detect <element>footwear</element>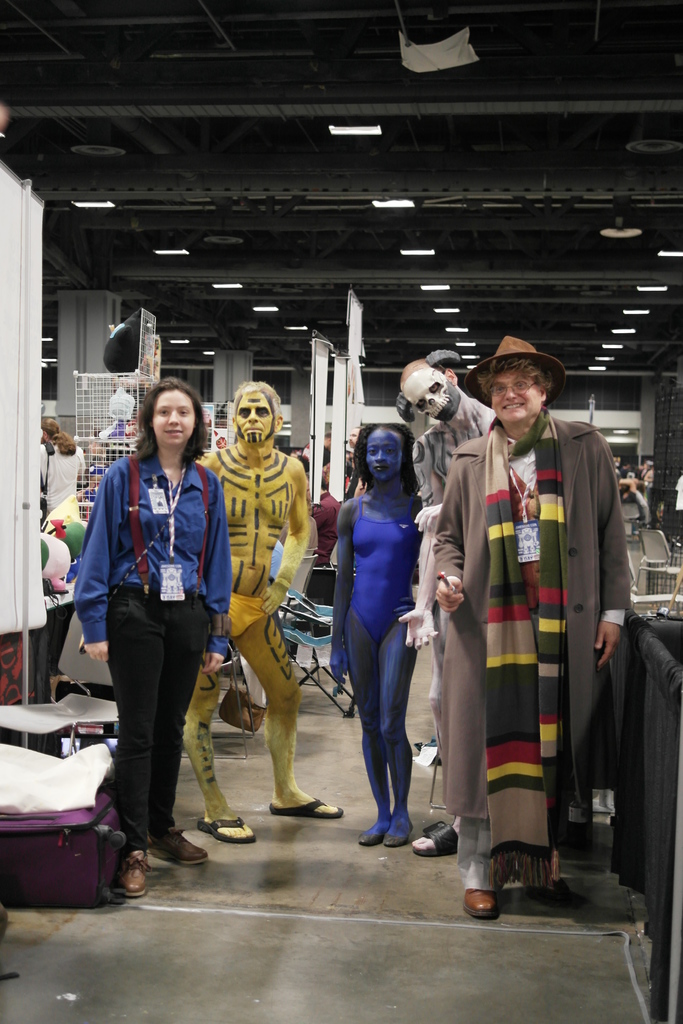
{"x1": 463, "y1": 884, "x2": 502, "y2": 920}
